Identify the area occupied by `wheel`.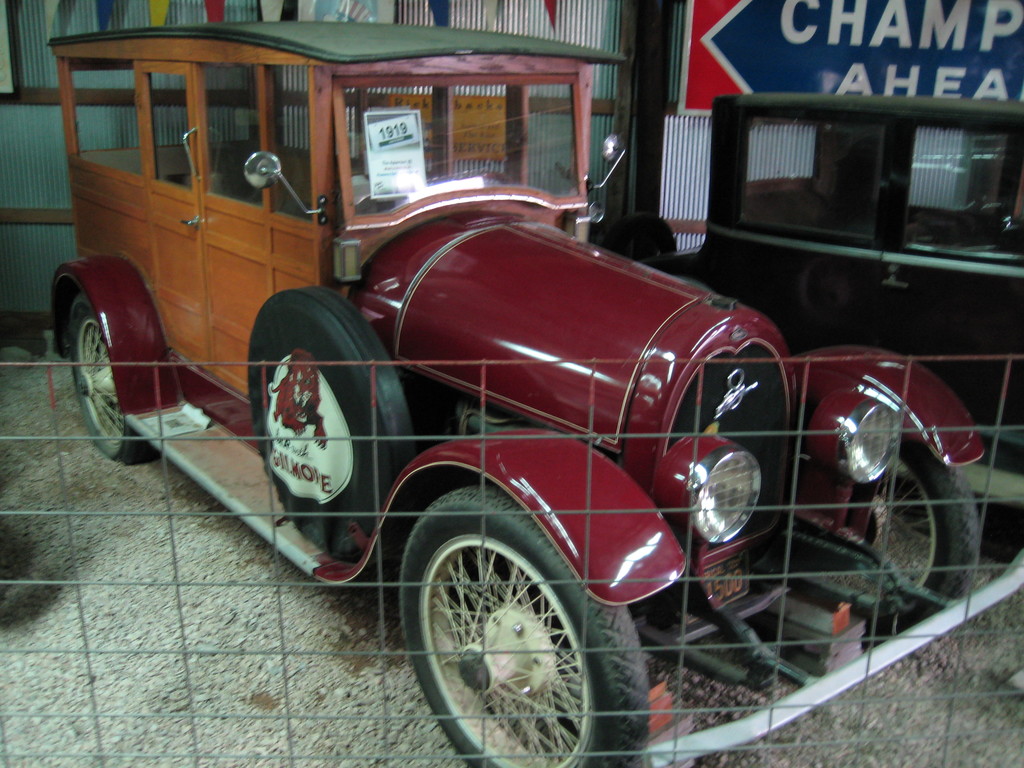
Area: bbox(398, 484, 647, 767).
